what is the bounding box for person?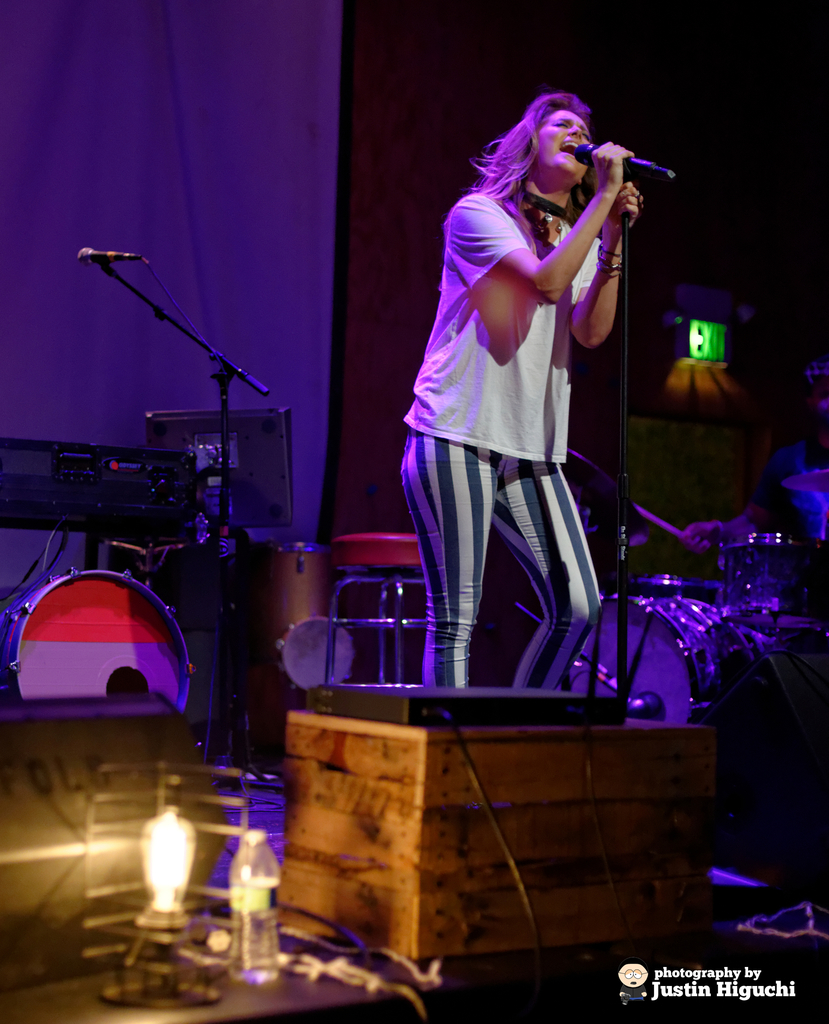
(x1=389, y1=55, x2=664, y2=729).
